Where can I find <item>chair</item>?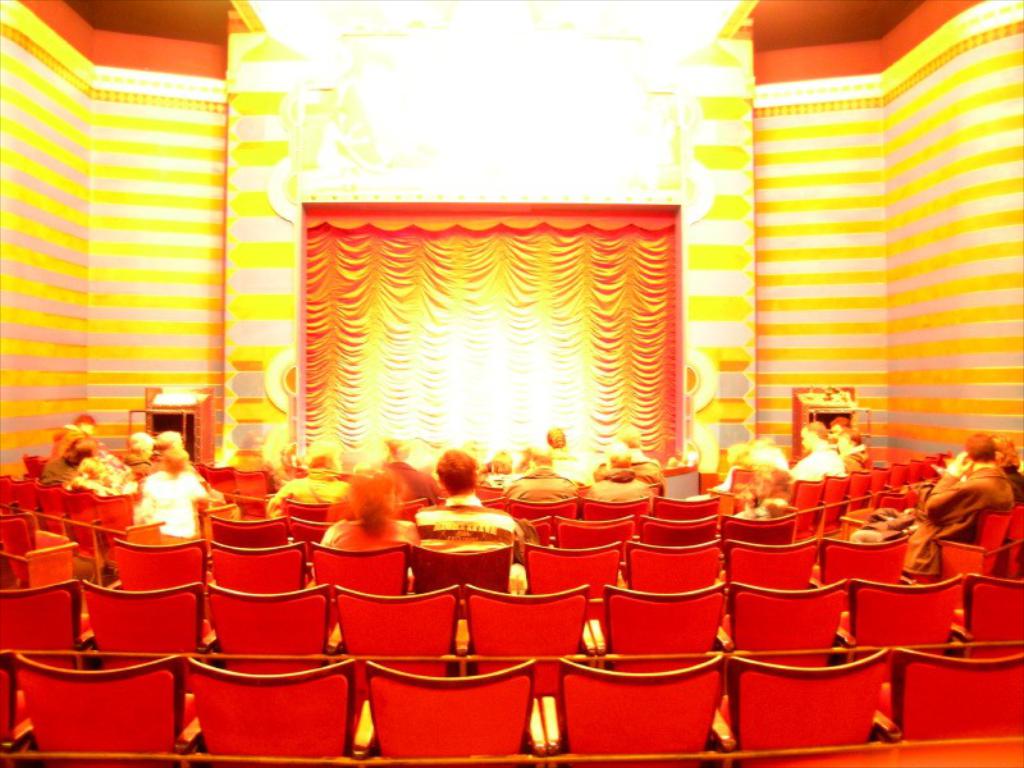
You can find it at Rect(739, 650, 896, 760).
